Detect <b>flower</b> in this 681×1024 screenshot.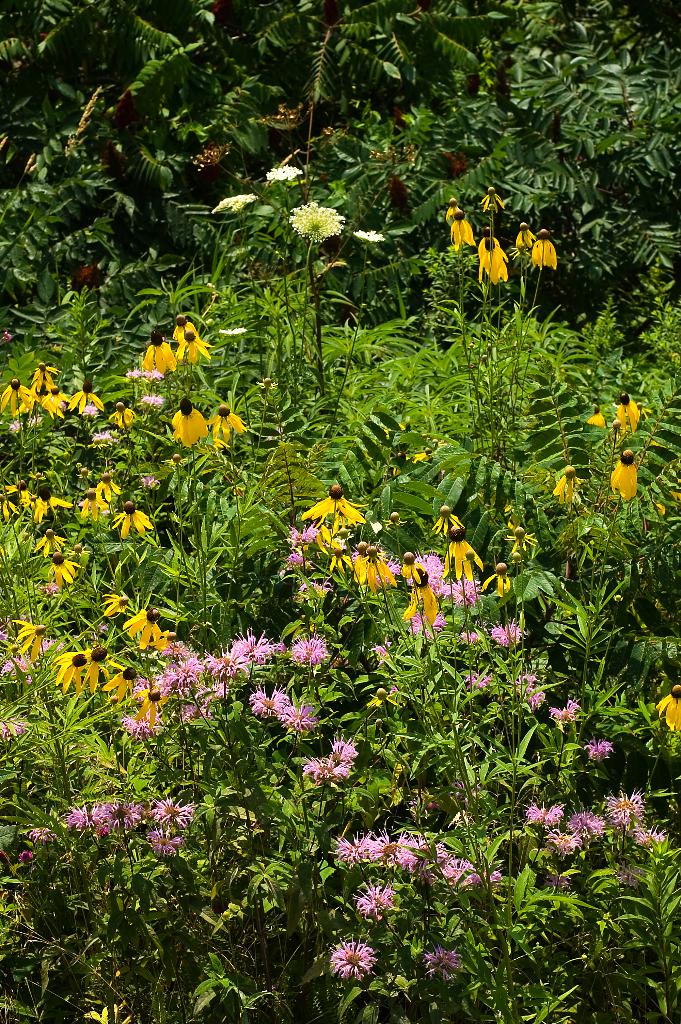
Detection: {"left": 582, "top": 400, "right": 610, "bottom": 428}.
